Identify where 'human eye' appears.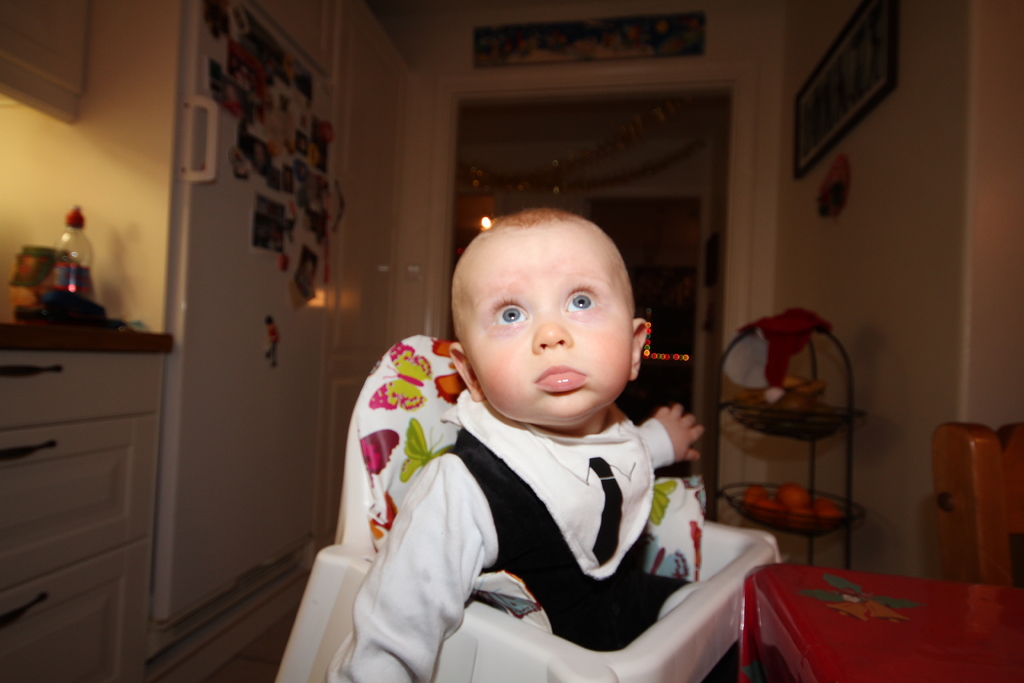
Appears at {"x1": 568, "y1": 285, "x2": 603, "y2": 313}.
